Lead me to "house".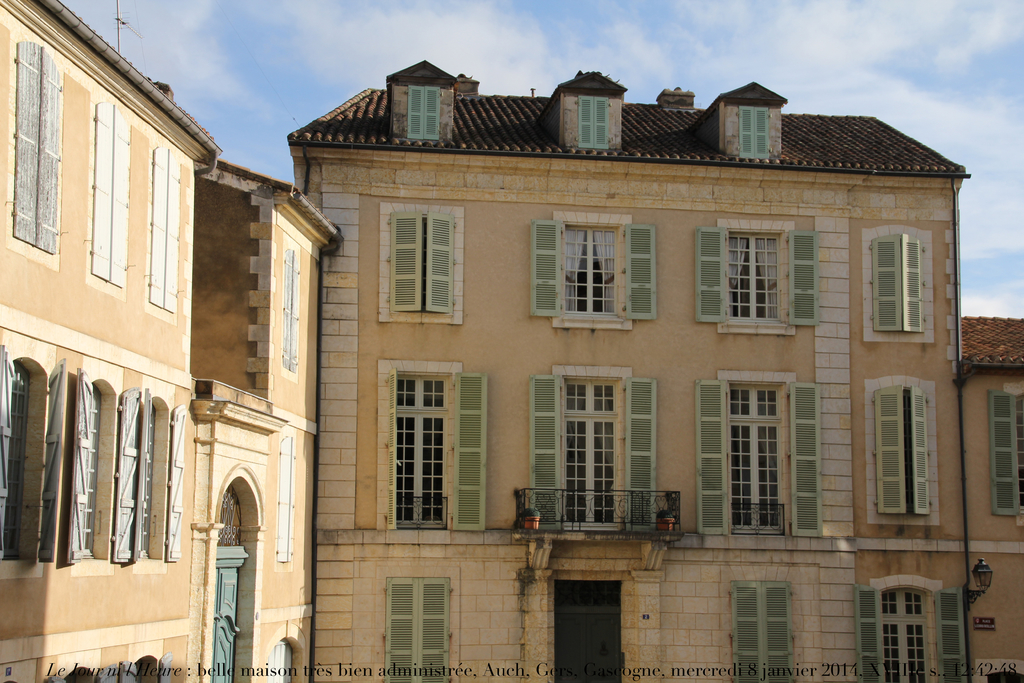
Lead to 194:155:342:682.
